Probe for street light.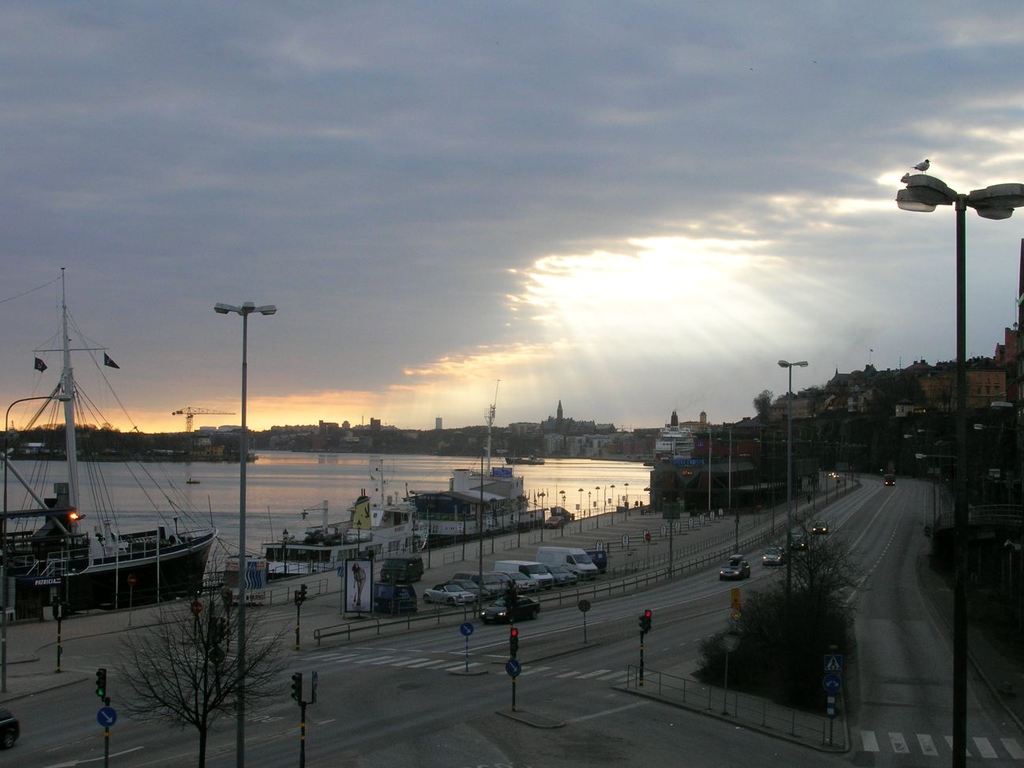
Probe result: x1=988 y1=397 x2=1017 y2=409.
